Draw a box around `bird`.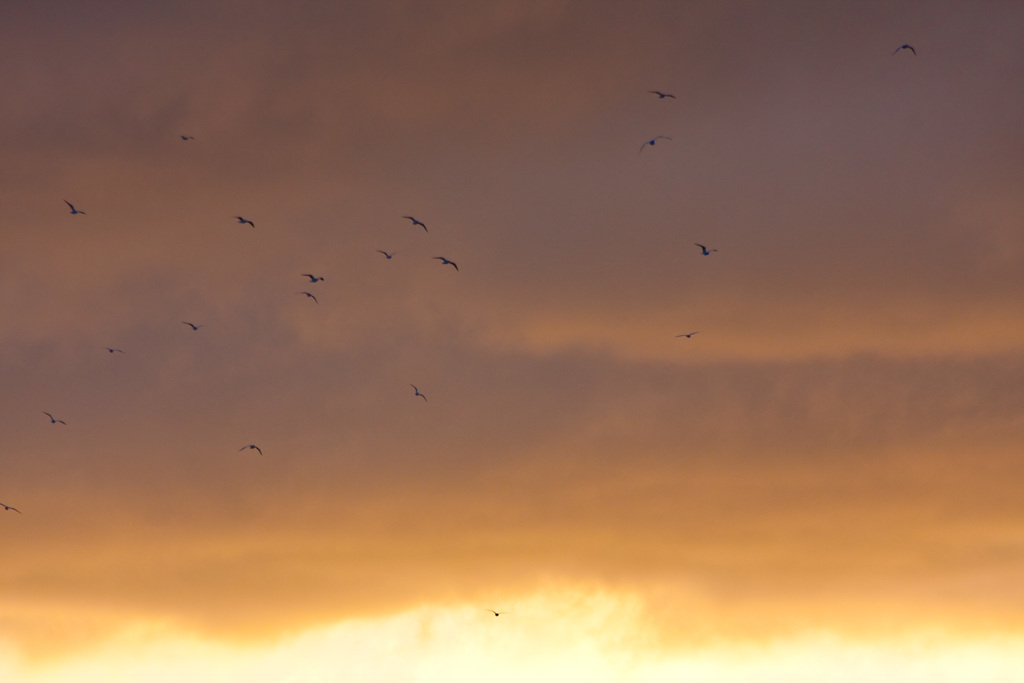
[left=693, top=236, right=723, bottom=260].
